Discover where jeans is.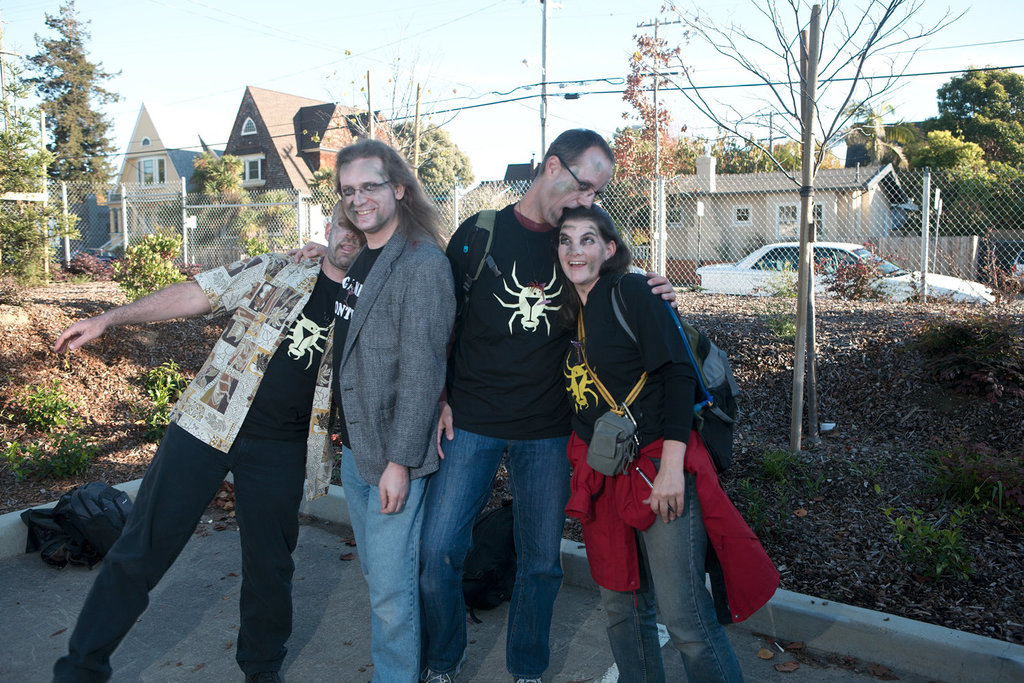
Discovered at rect(343, 447, 426, 680).
